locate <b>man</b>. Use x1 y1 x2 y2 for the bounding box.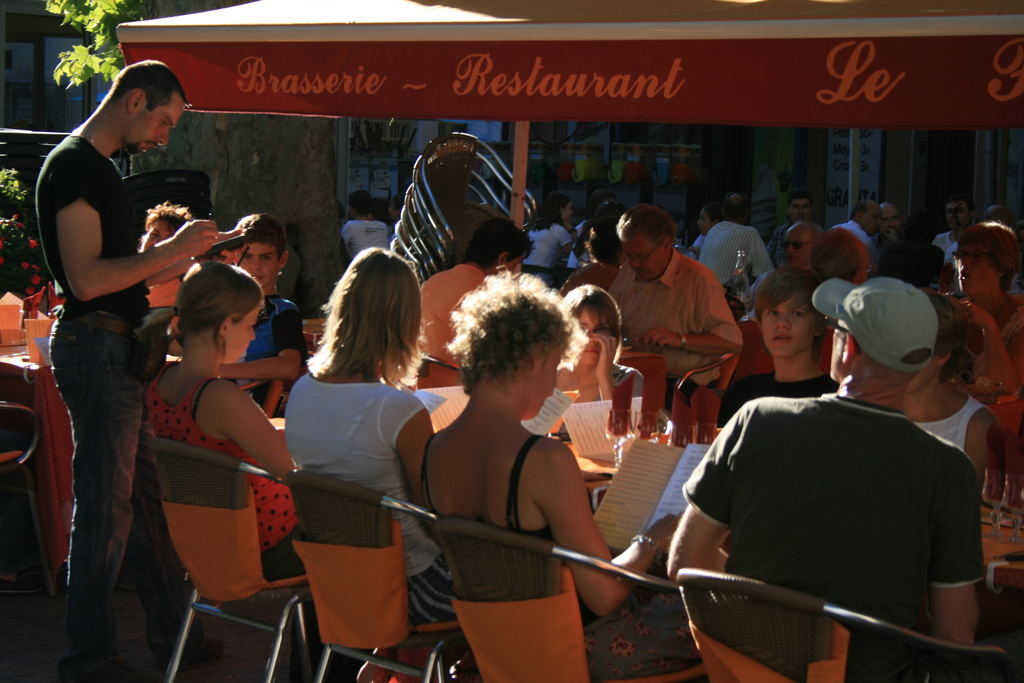
831 199 879 261.
